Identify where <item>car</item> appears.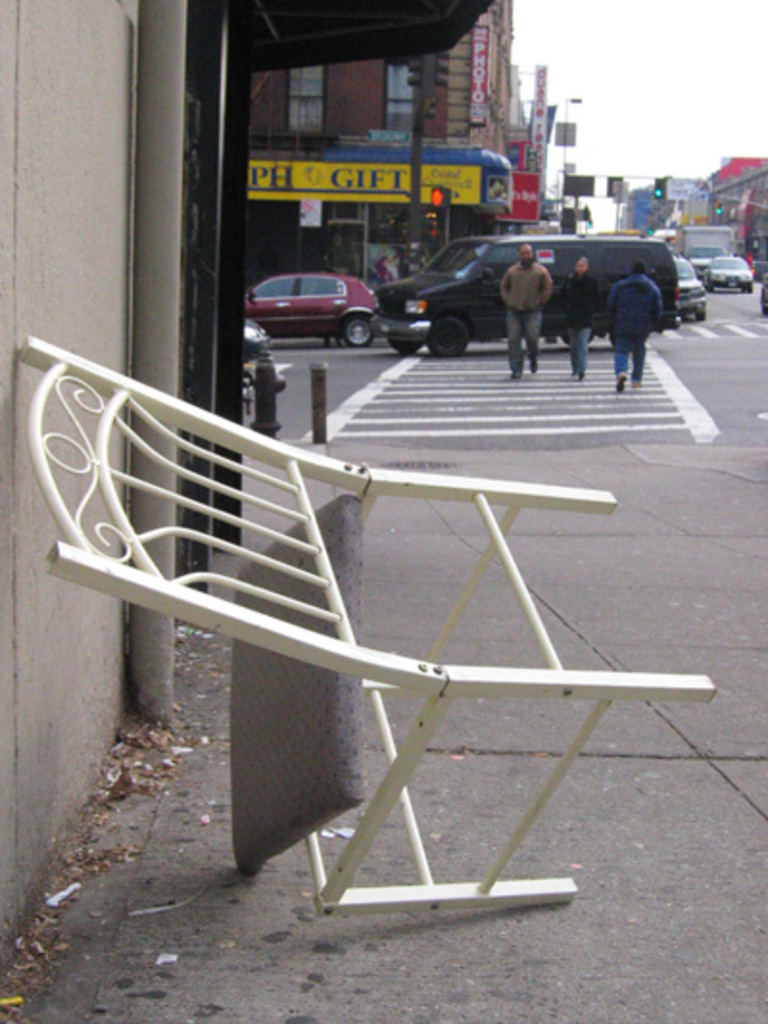
Appears at bbox(703, 256, 755, 294).
